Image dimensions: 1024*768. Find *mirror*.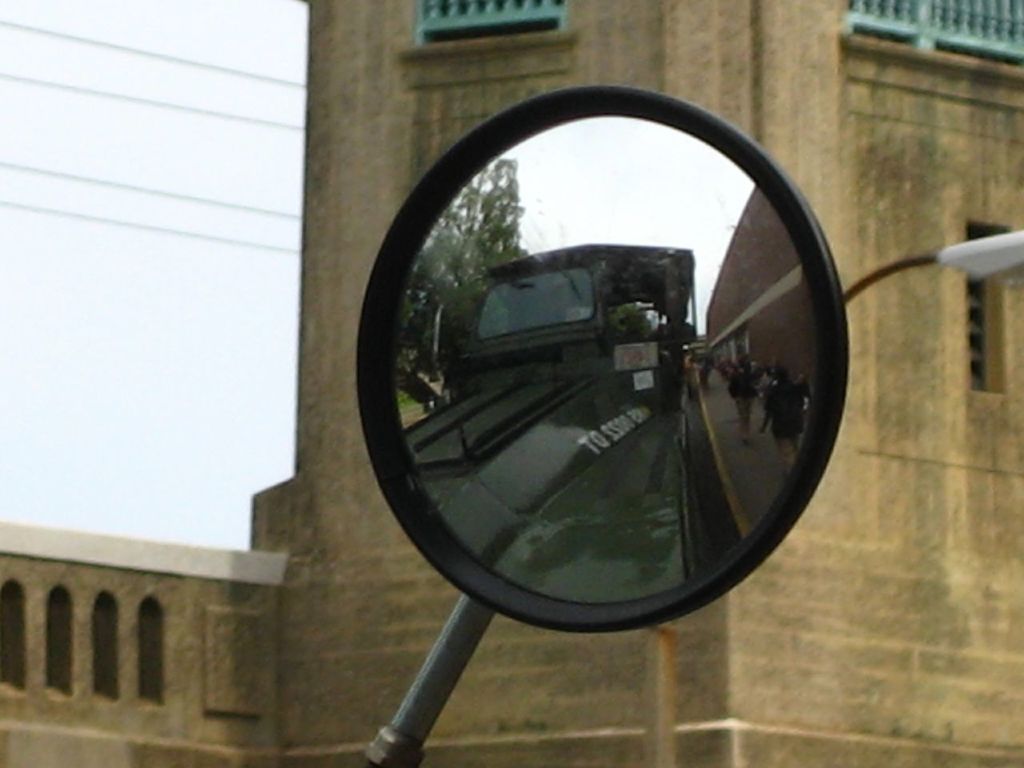
(389,108,820,603).
